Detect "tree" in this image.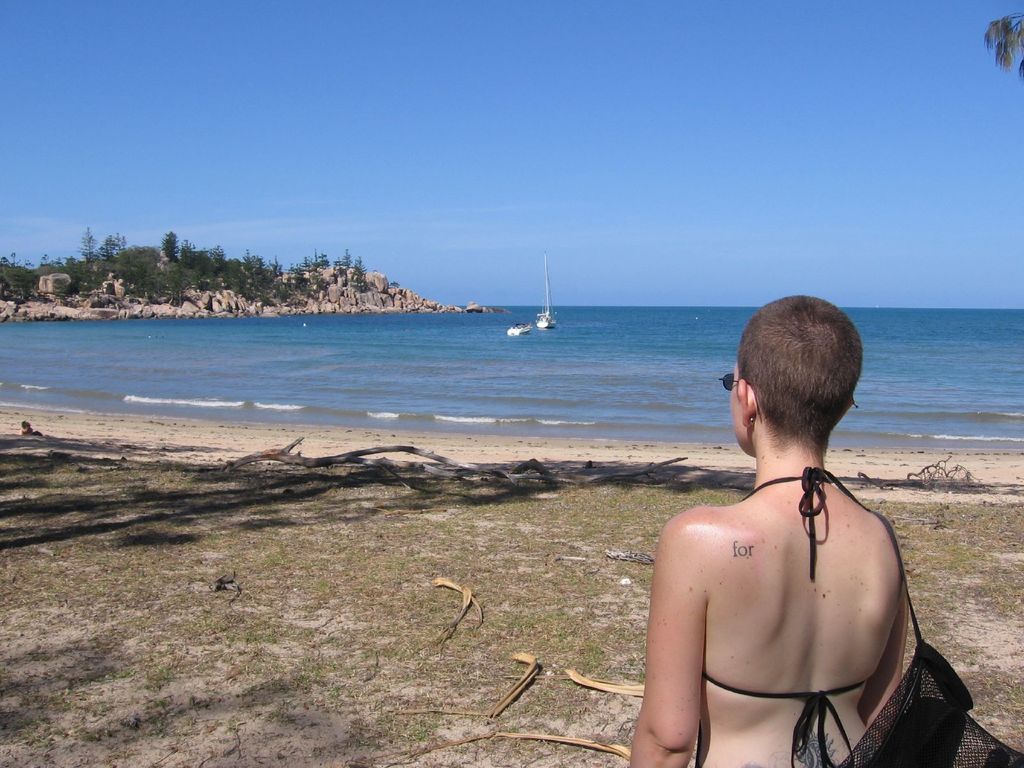
Detection: x1=980, y1=11, x2=1023, y2=76.
